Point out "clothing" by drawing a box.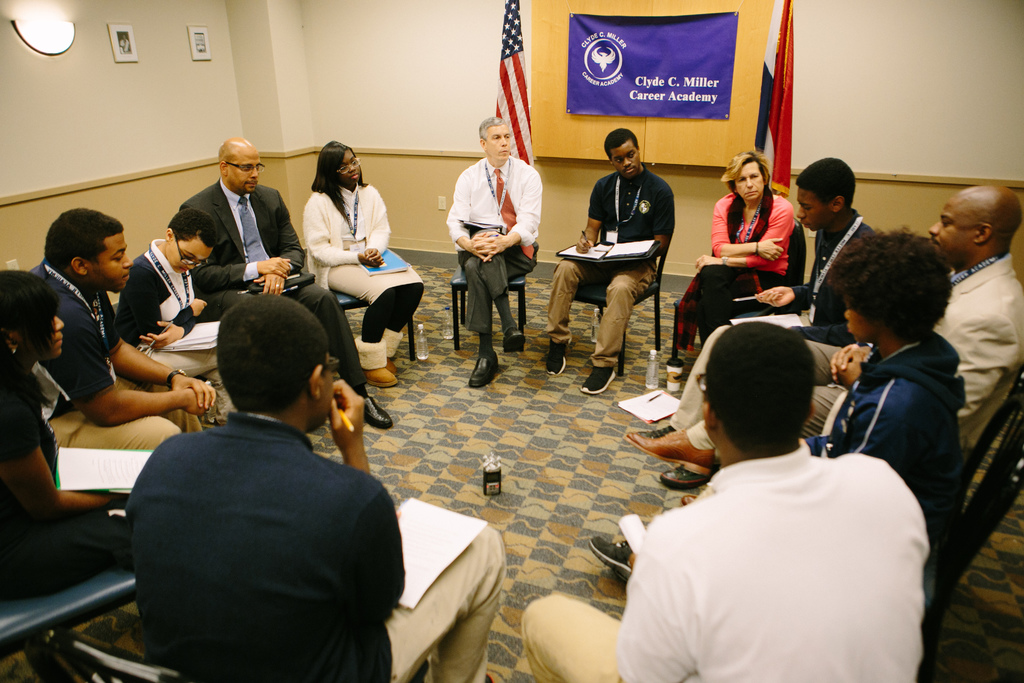
region(686, 252, 1023, 451).
